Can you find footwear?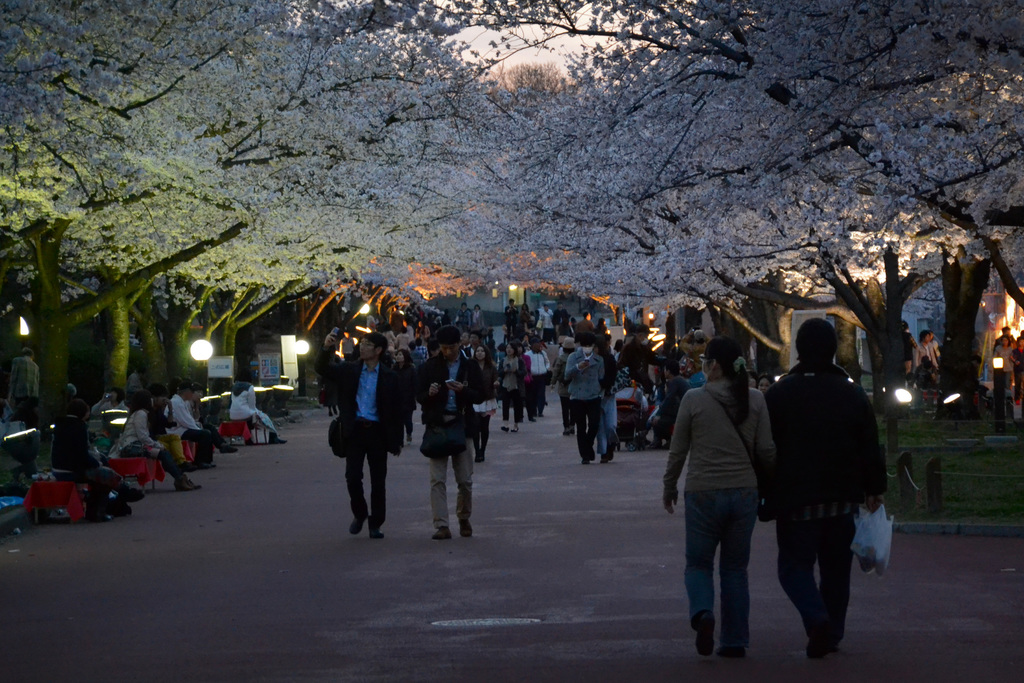
Yes, bounding box: rect(500, 424, 509, 431).
